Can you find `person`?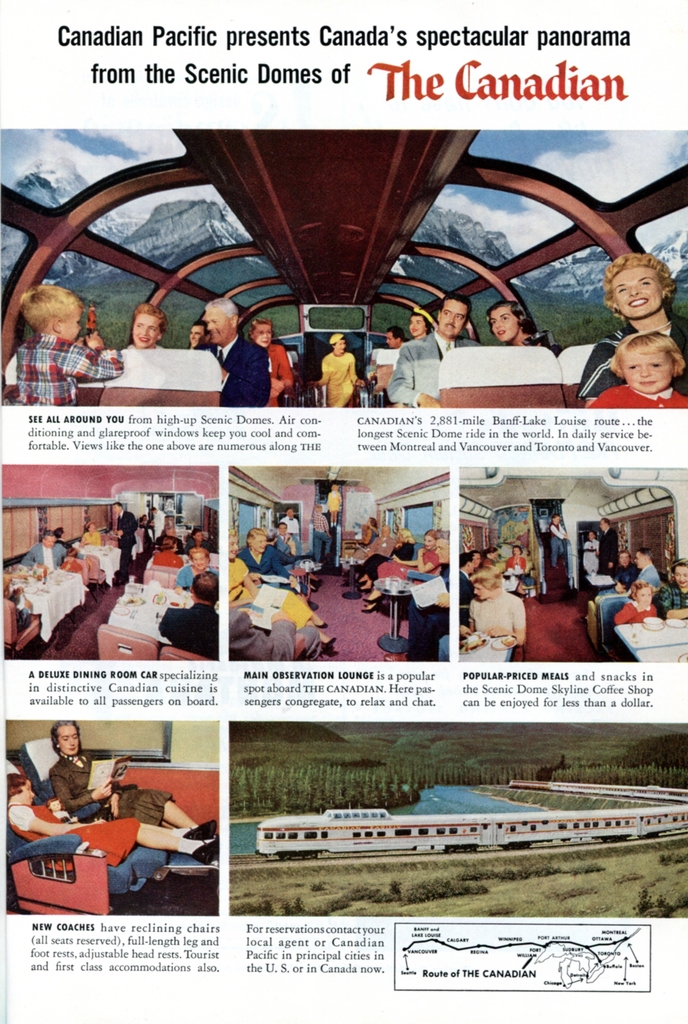
Yes, bounding box: box(276, 507, 304, 538).
